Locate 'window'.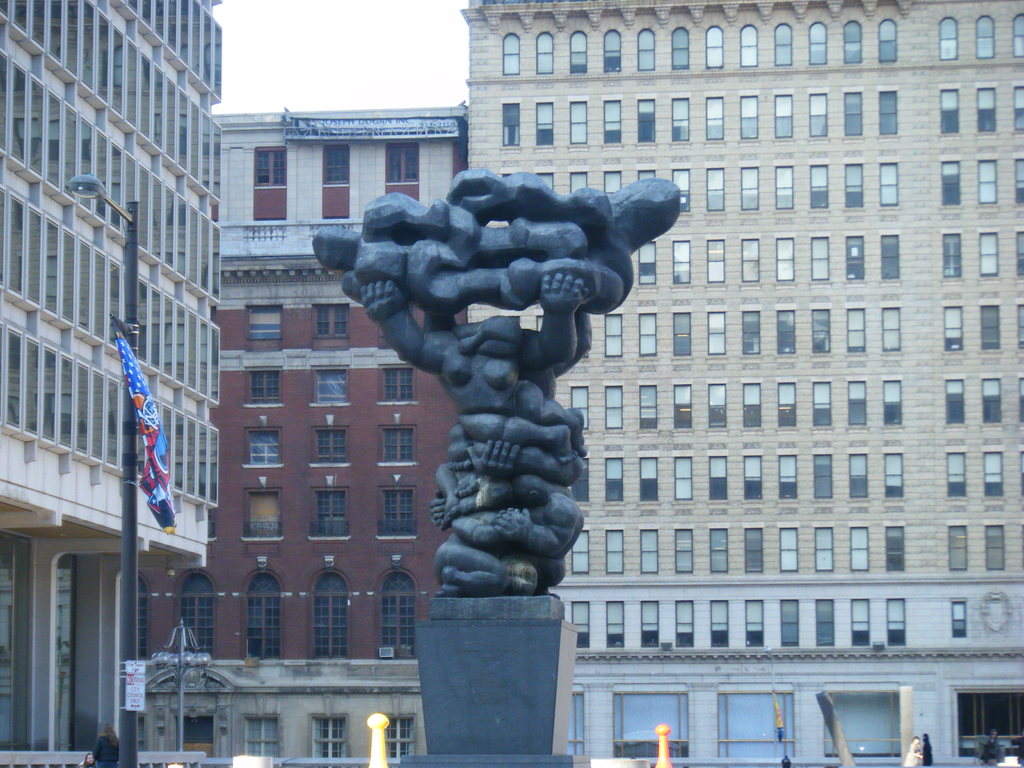
Bounding box: bbox(942, 154, 963, 210).
